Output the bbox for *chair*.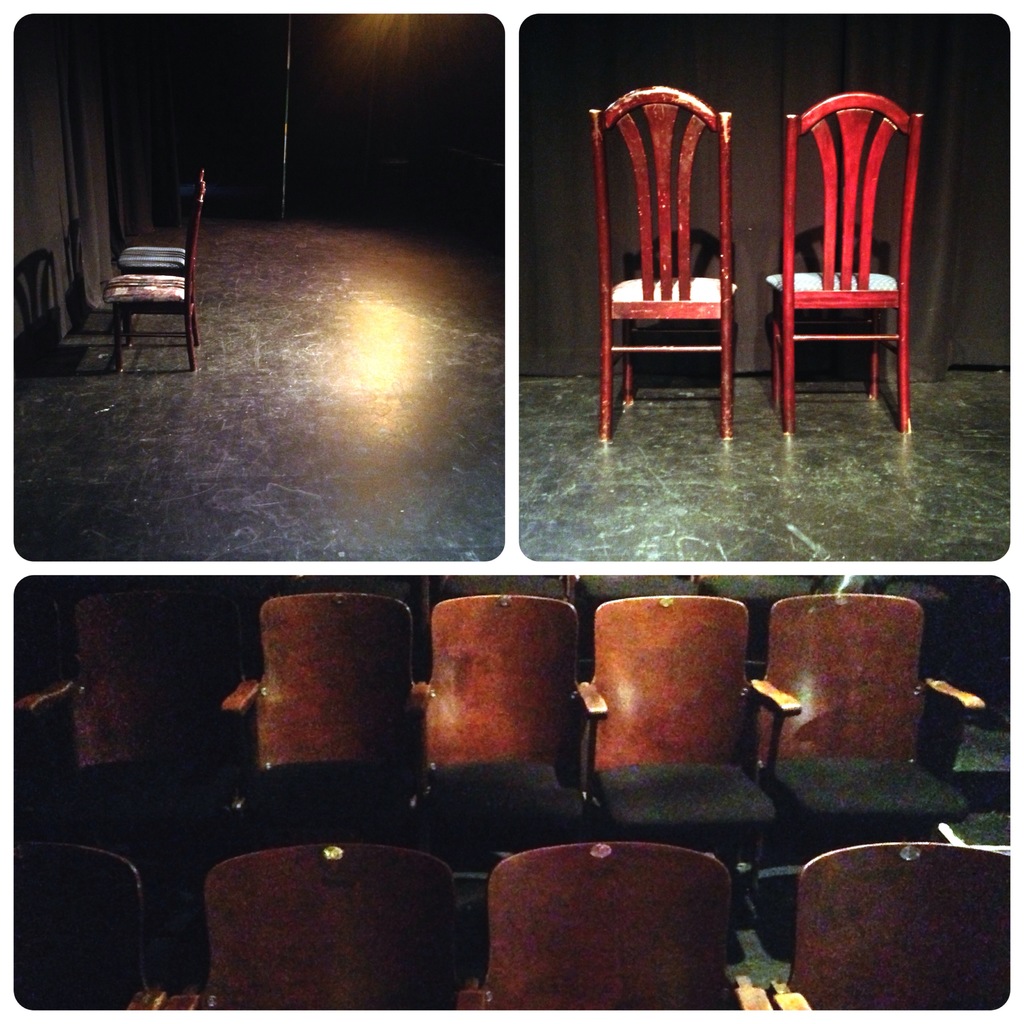
{"left": 592, "top": 69, "right": 788, "bottom": 446}.
